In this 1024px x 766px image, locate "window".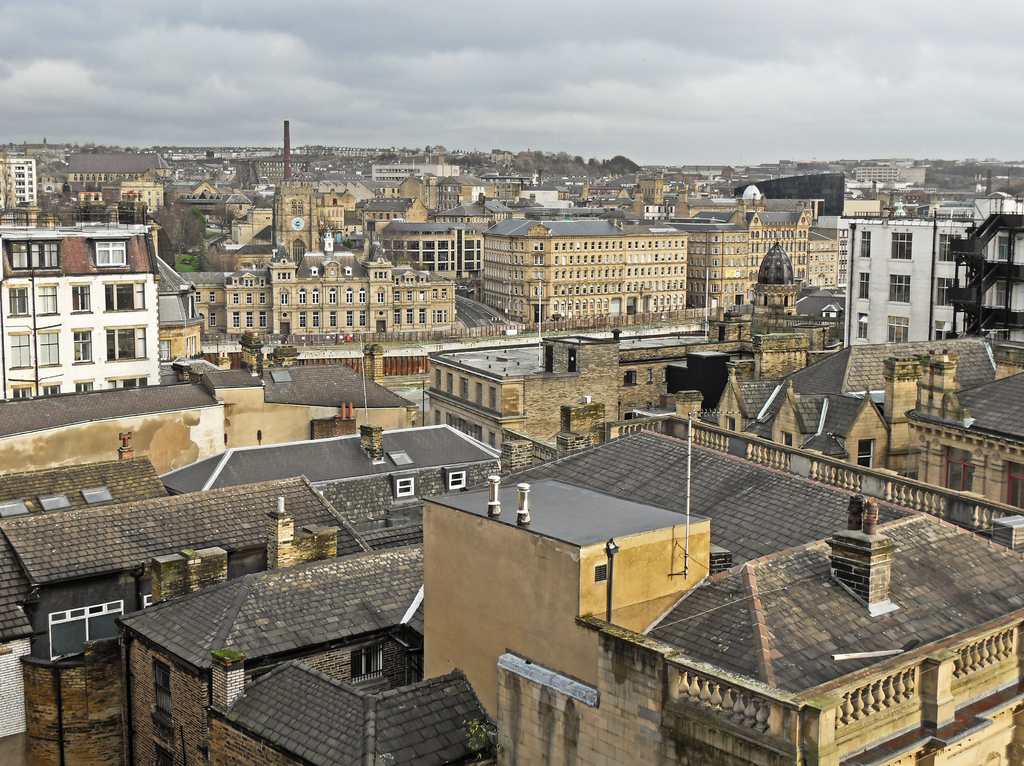
Bounding box: (209,292,216,303).
